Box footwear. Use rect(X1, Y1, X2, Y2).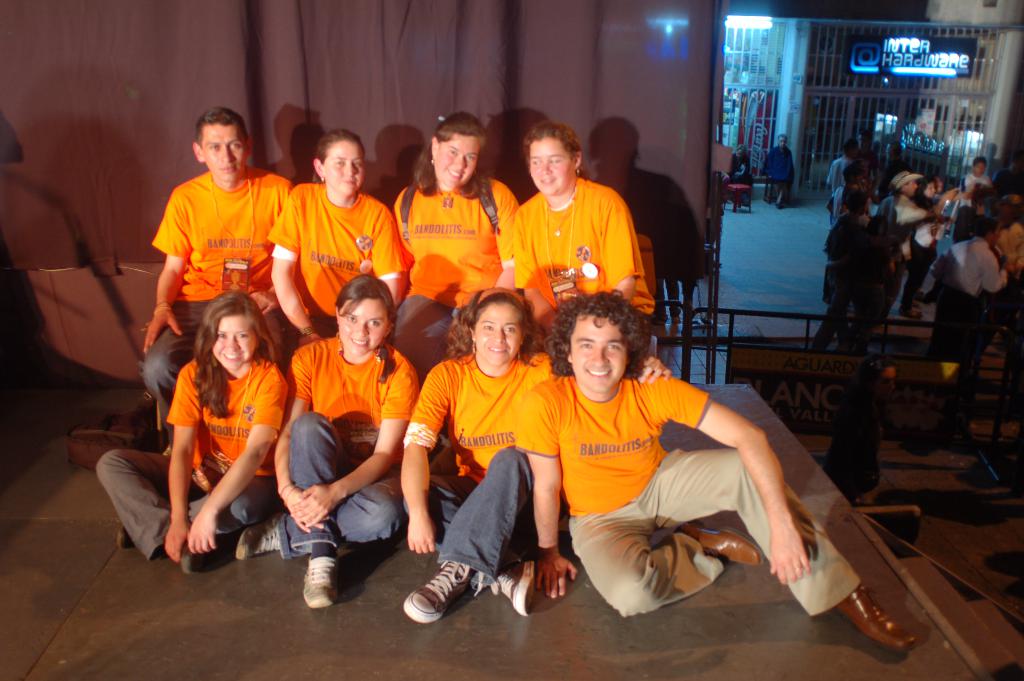
rect(239, 509, 284, 555).
